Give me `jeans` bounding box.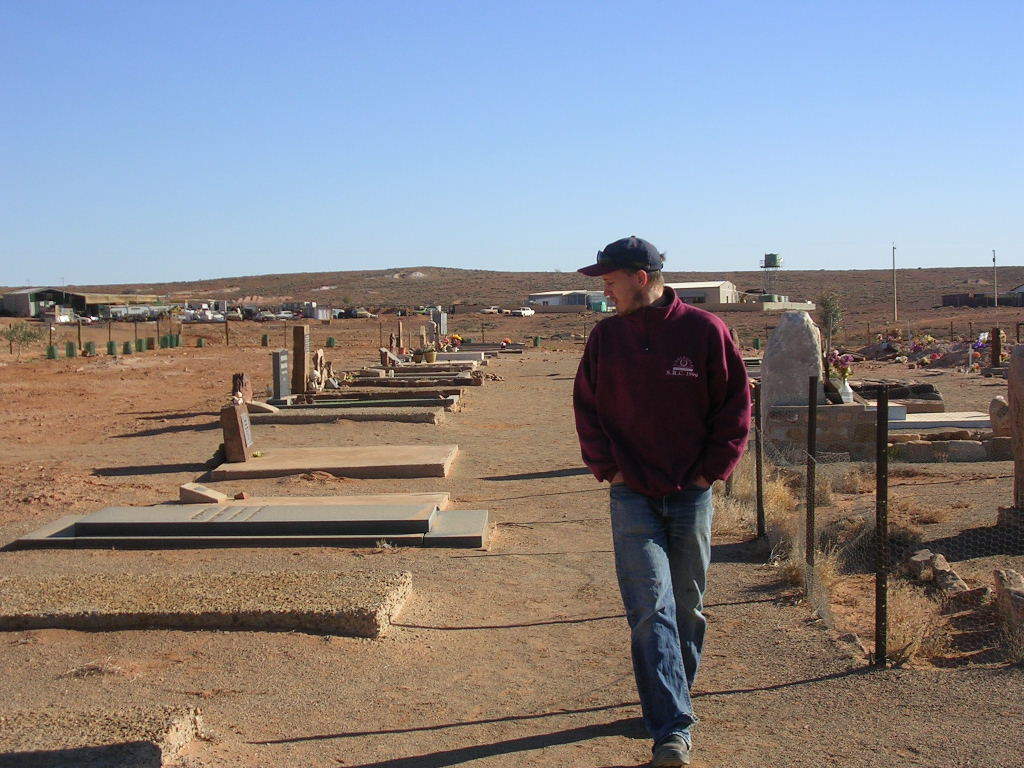
[604,470,719,753].
